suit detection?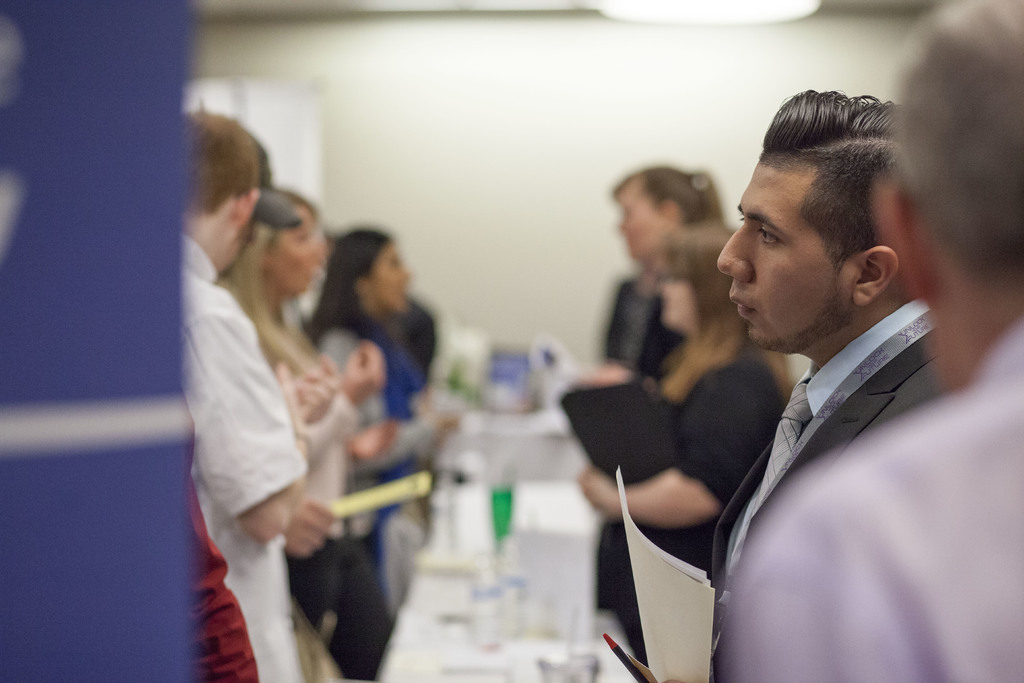
x1=716 y1=320 x2=922 y2=602
